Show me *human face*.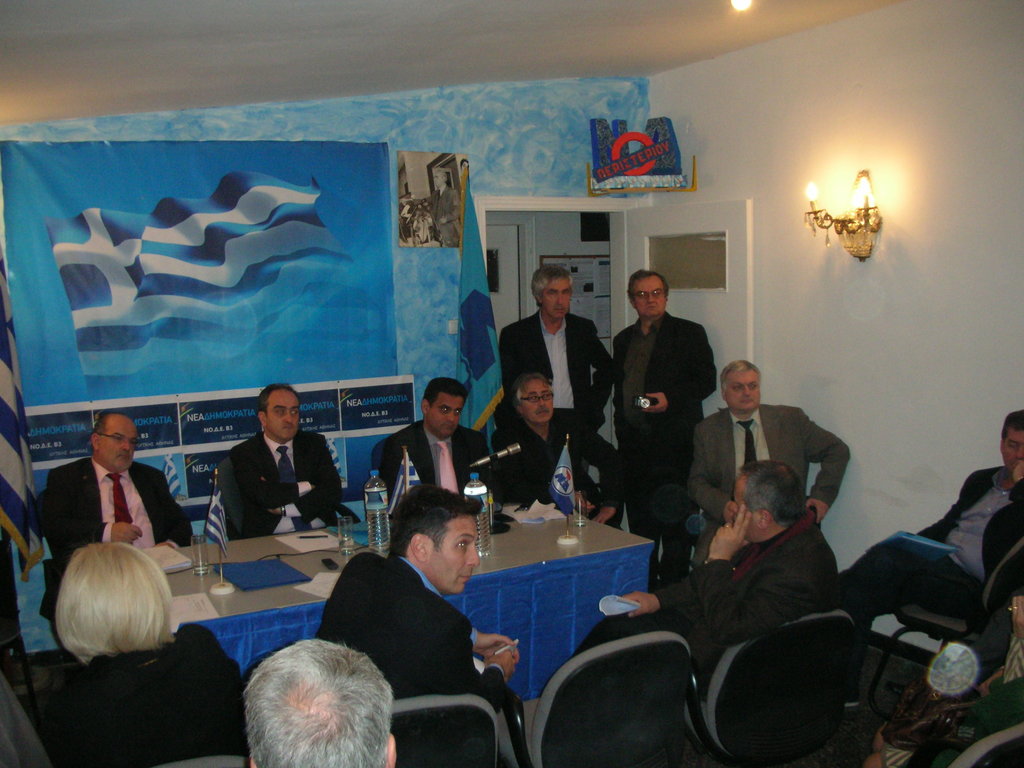
*human face* is here: bbox=[724, 370, 759, 408].
